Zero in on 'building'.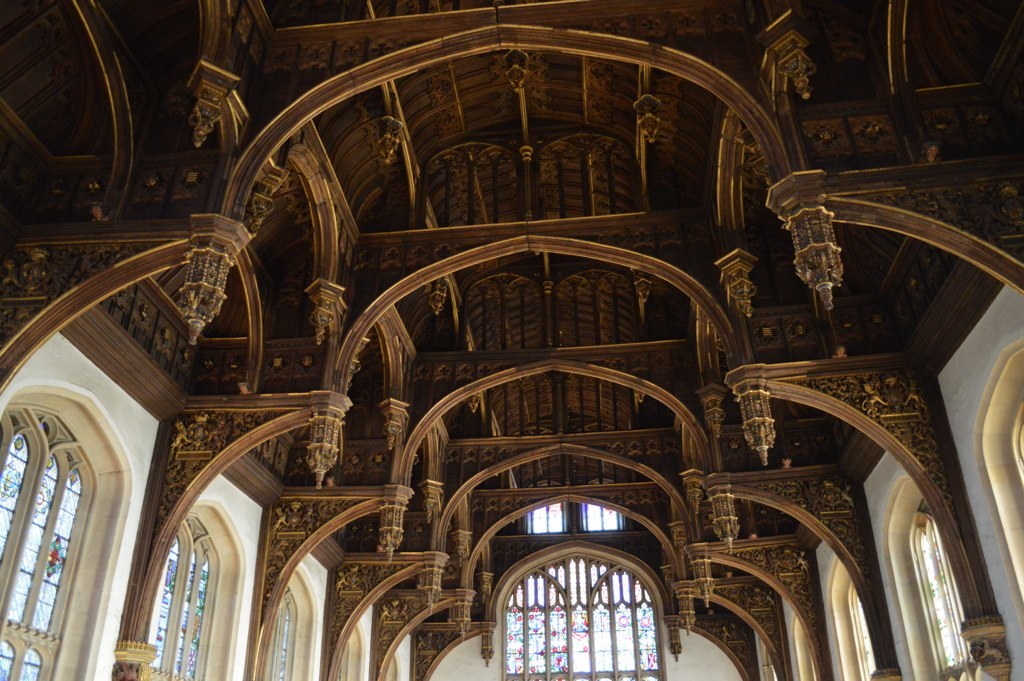
Zeroed in: bbox(0, 0, 1023, 680).
